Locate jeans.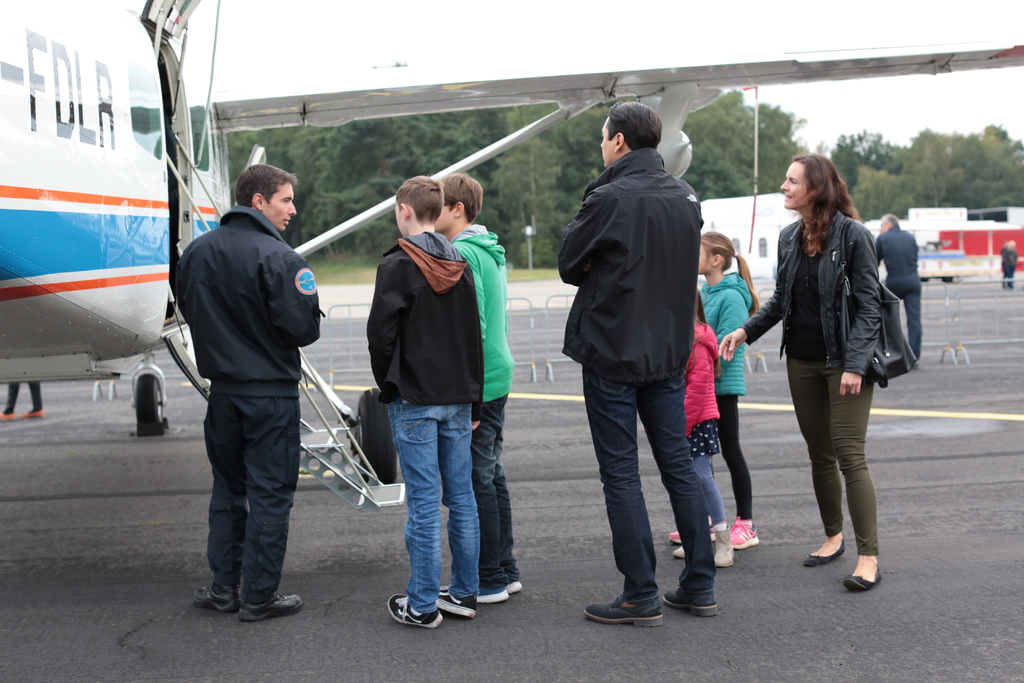
Bounding box: 577, 372, 710, 599.
